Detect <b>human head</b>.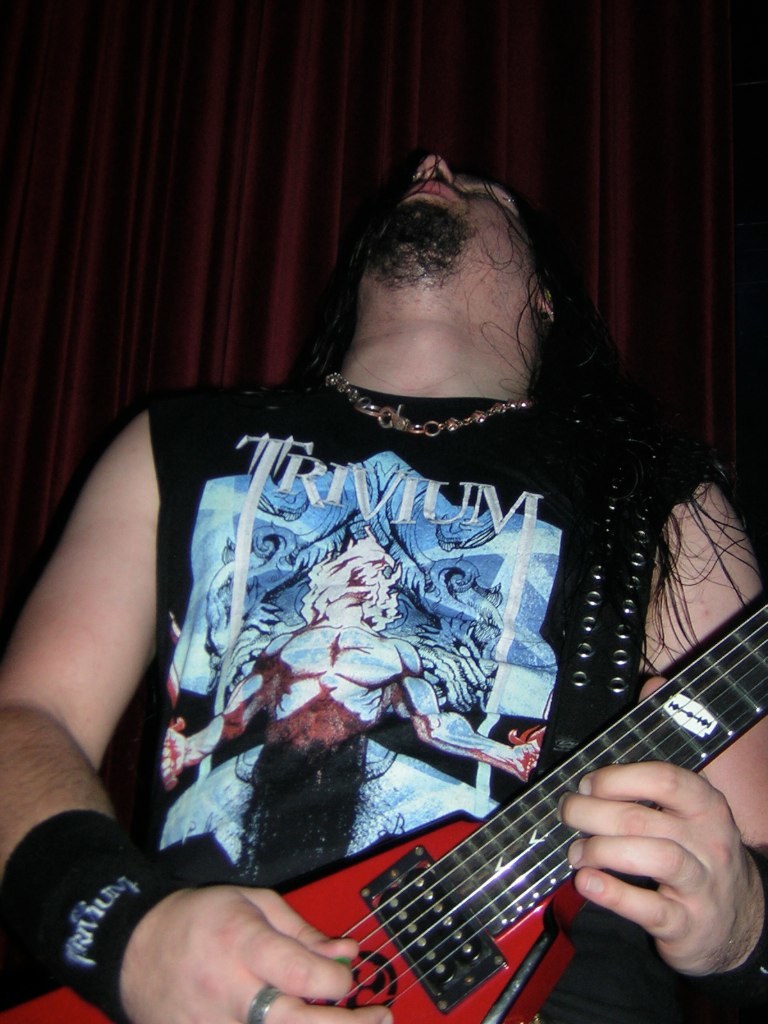
Detected at [316,166,564,418].
